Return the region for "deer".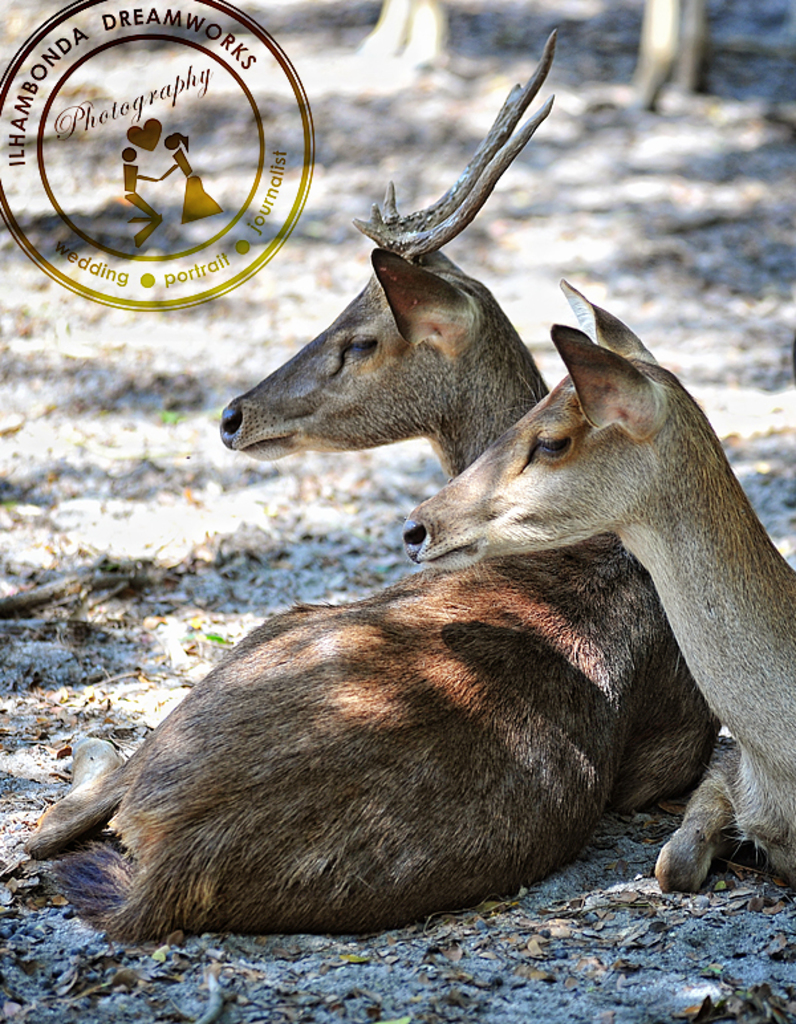
Rect(19, 25, 716, 952).
